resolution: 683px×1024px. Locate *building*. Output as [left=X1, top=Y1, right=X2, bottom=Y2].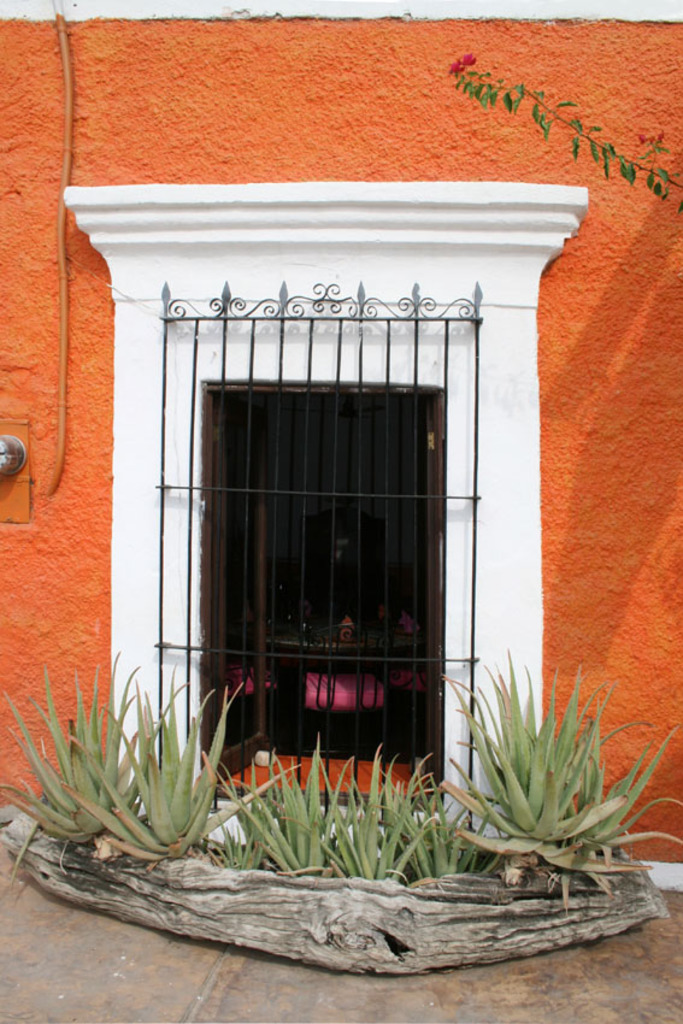
[left=0, top=0, right=682, bottom=882].
